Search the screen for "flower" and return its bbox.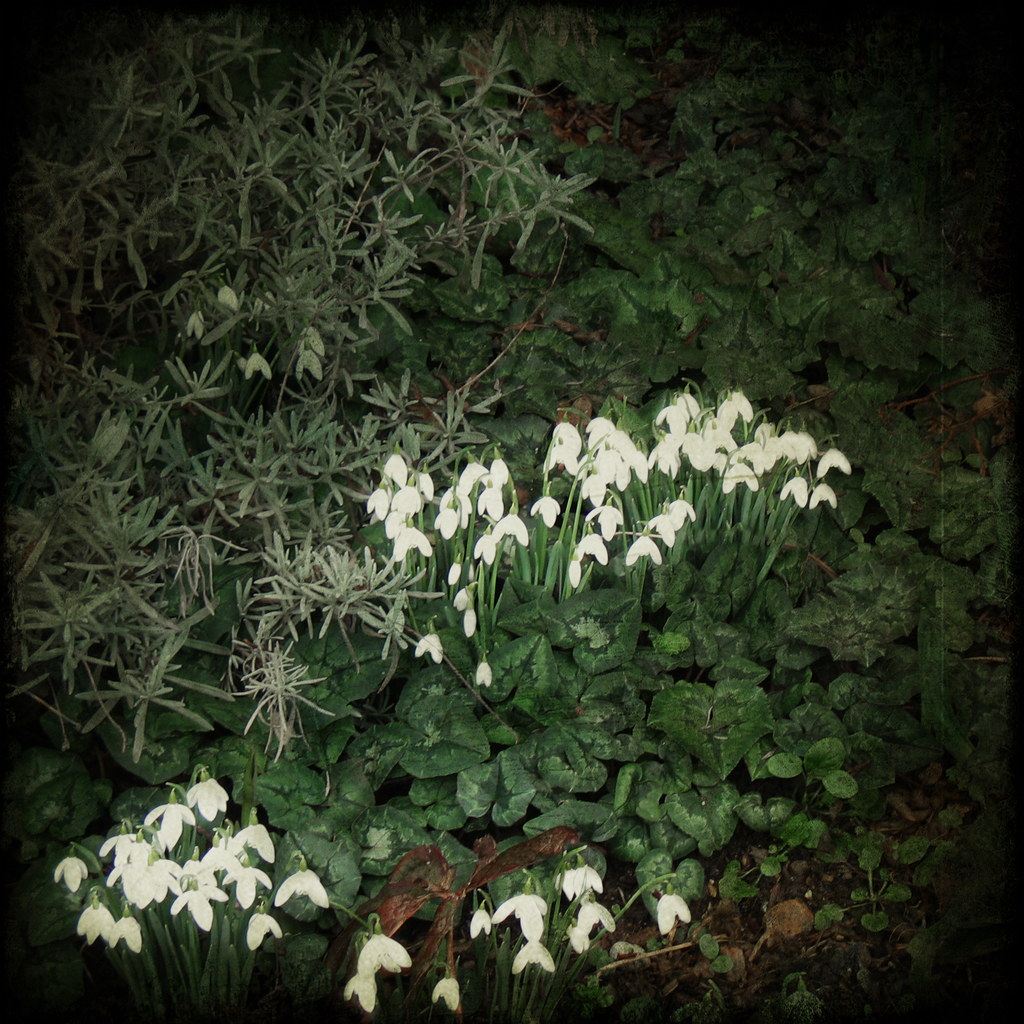
Found: (573, 860, 604, 910).
